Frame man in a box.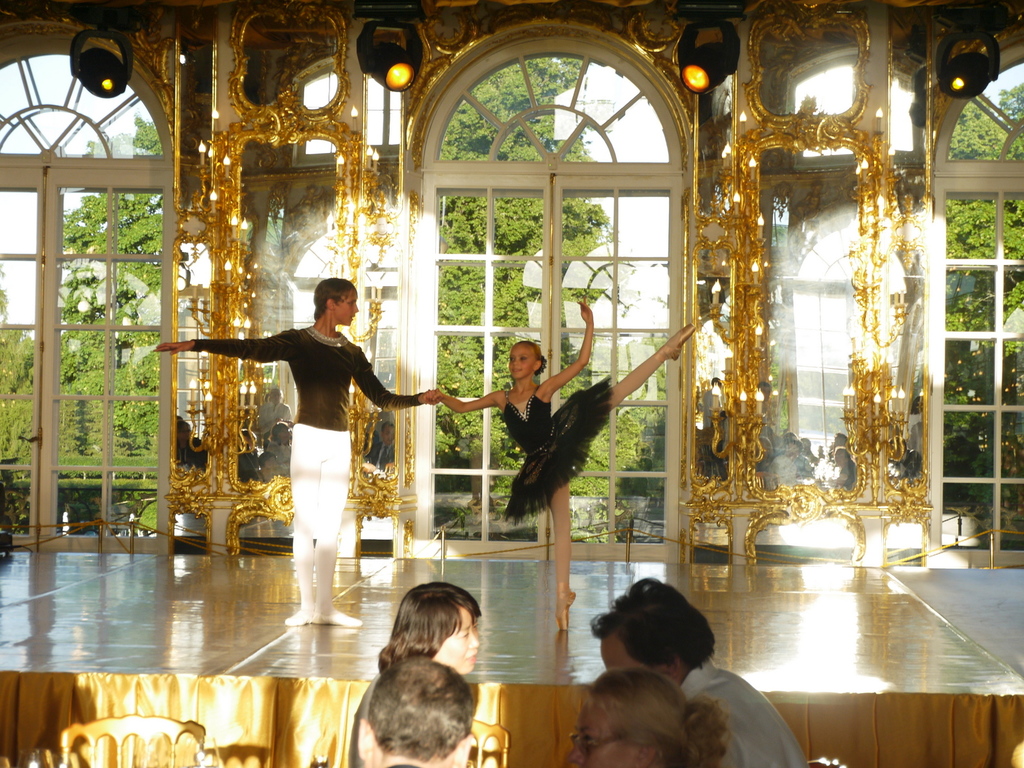
region(359, 652, 477, 767).
